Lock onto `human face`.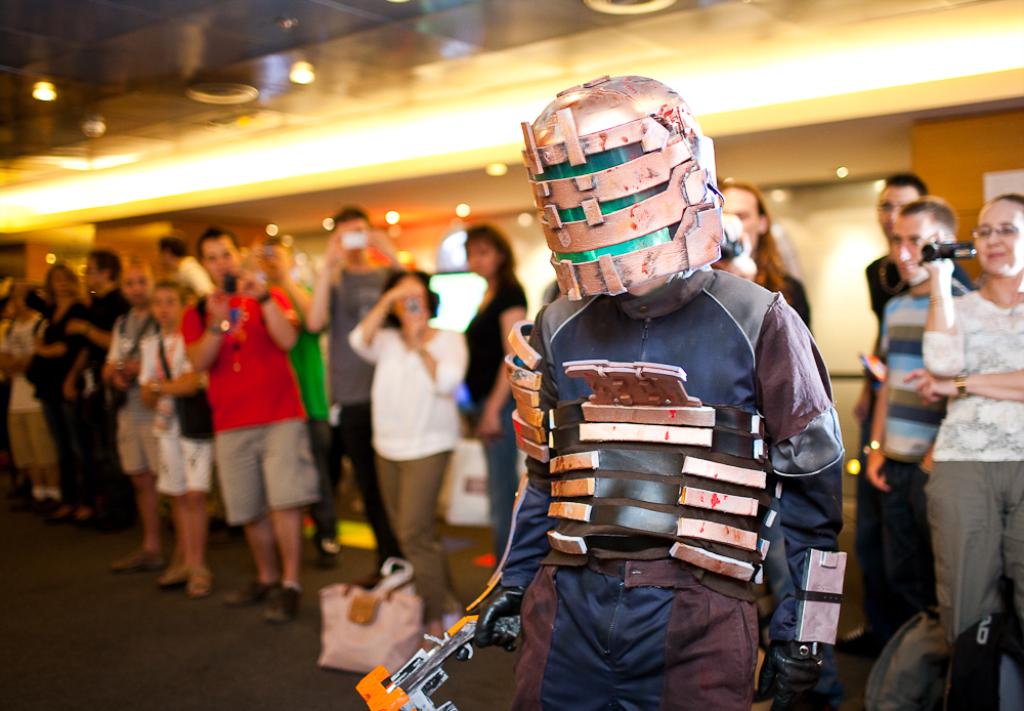
Locked: locate(972, 198, 1023, 277).
